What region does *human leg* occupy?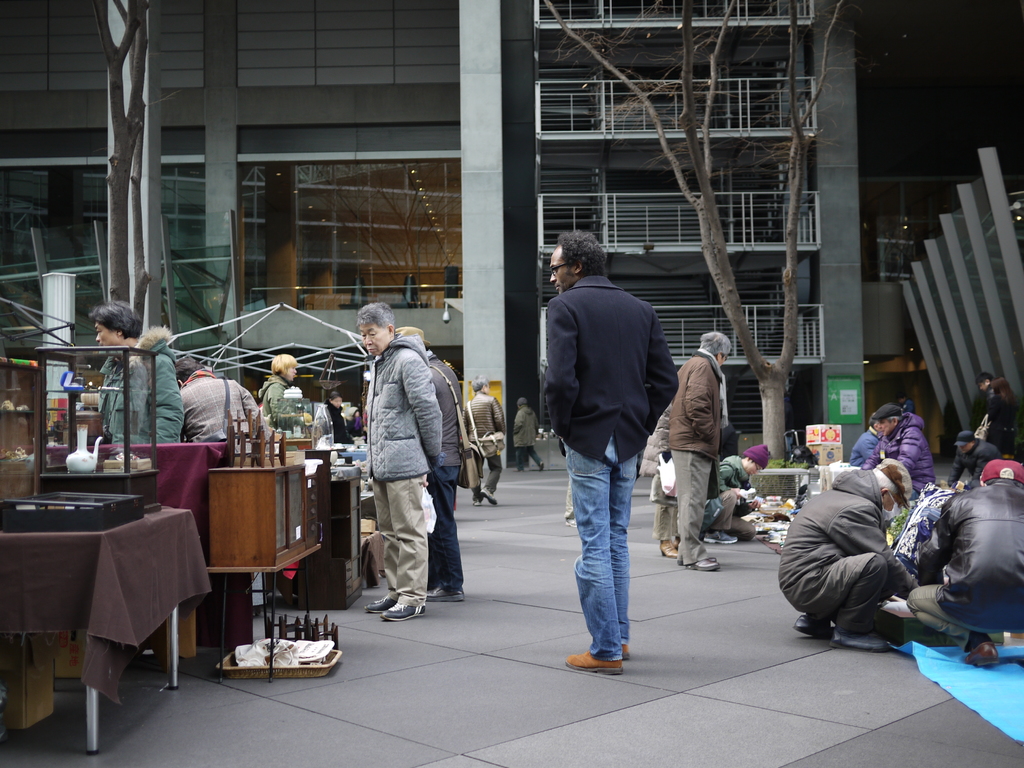
796 547 888 654.
